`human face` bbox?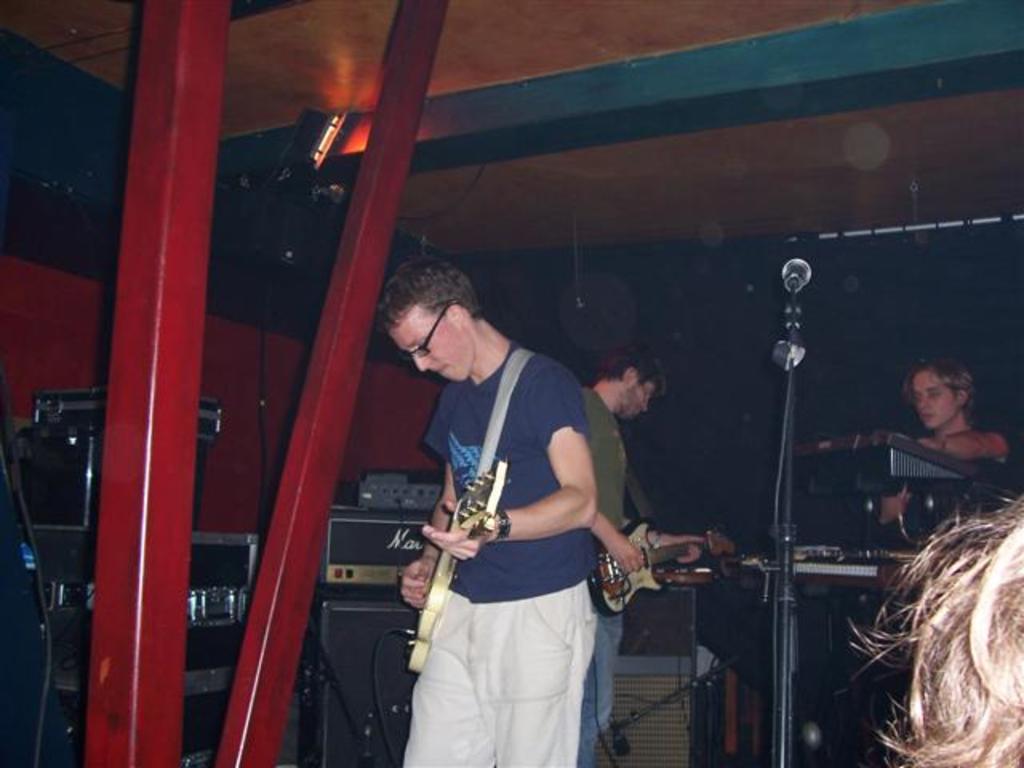
bbox=[387, 302, 477, 382]
